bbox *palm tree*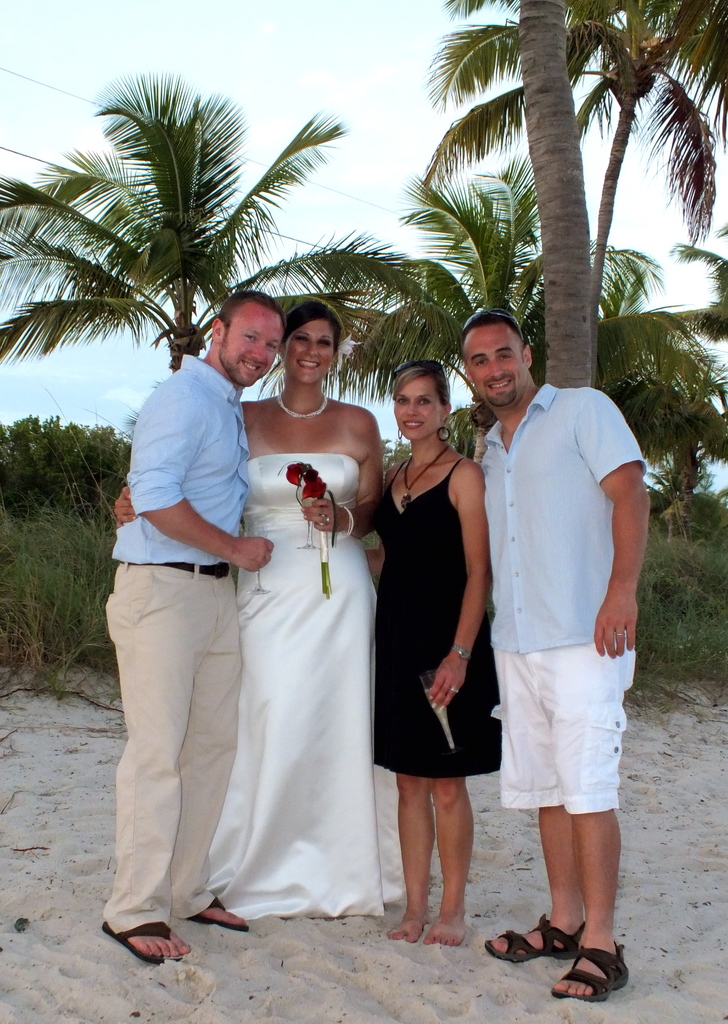
412 1 727 357
